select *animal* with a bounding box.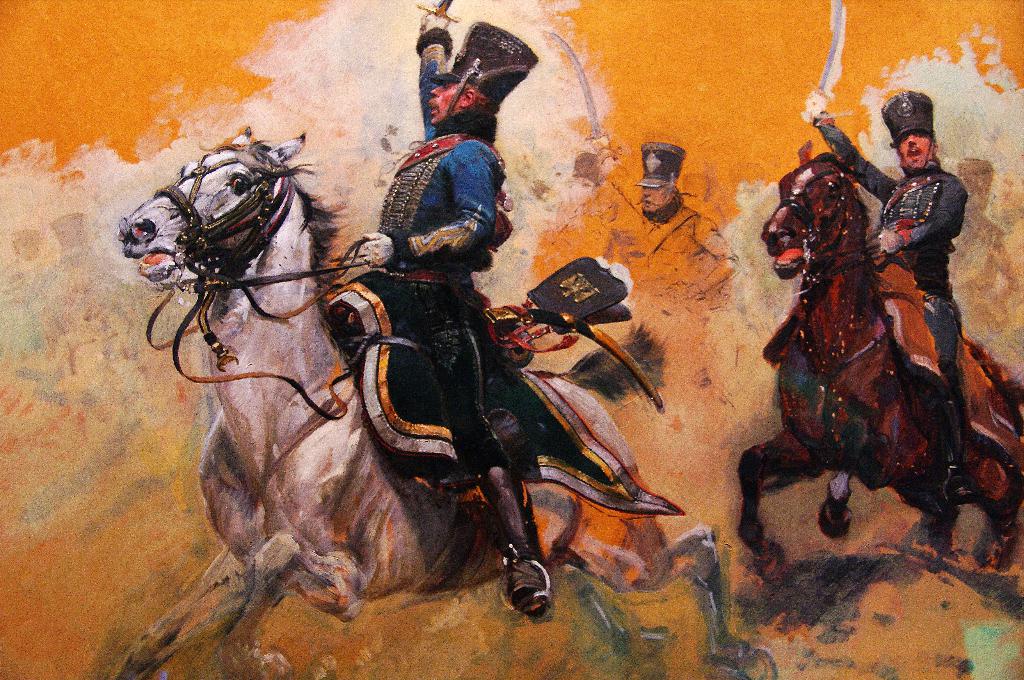
bbox=(105, 124, 780, 679).
